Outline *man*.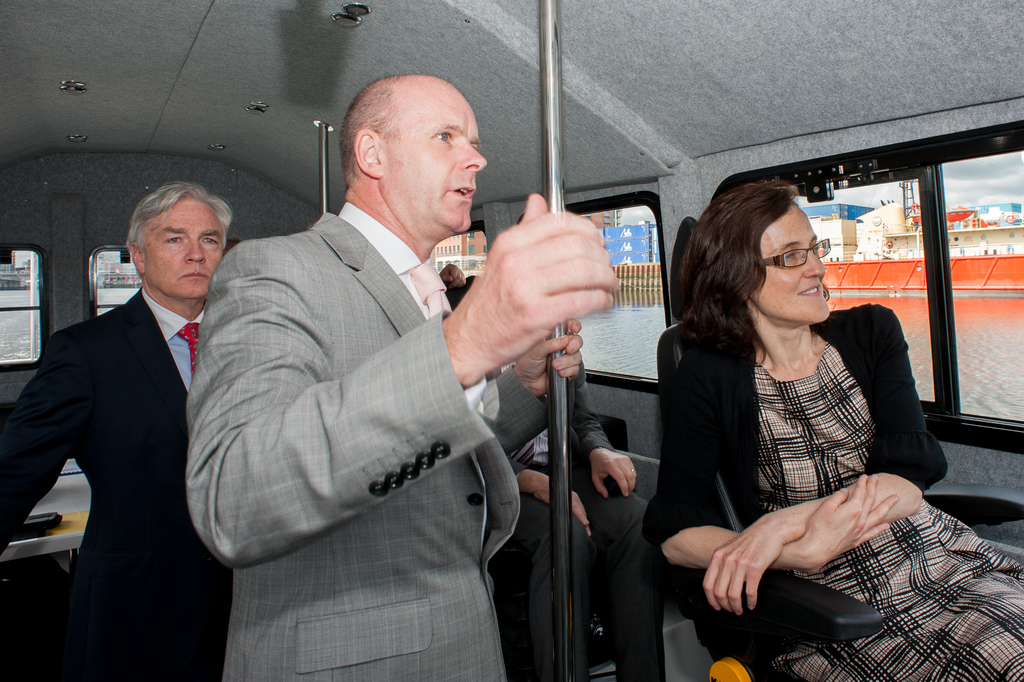
Outline: box=[5, 113, 291, 676].
